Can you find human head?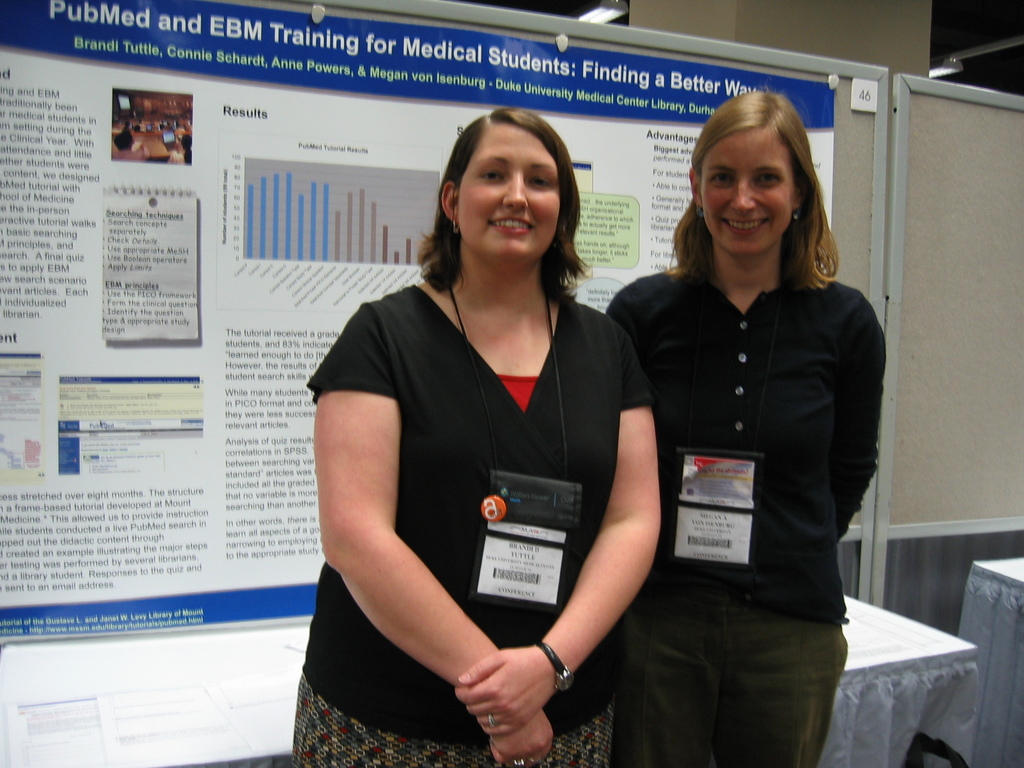
Yes, bounding box: bbox(685, 91, 813, 264).
